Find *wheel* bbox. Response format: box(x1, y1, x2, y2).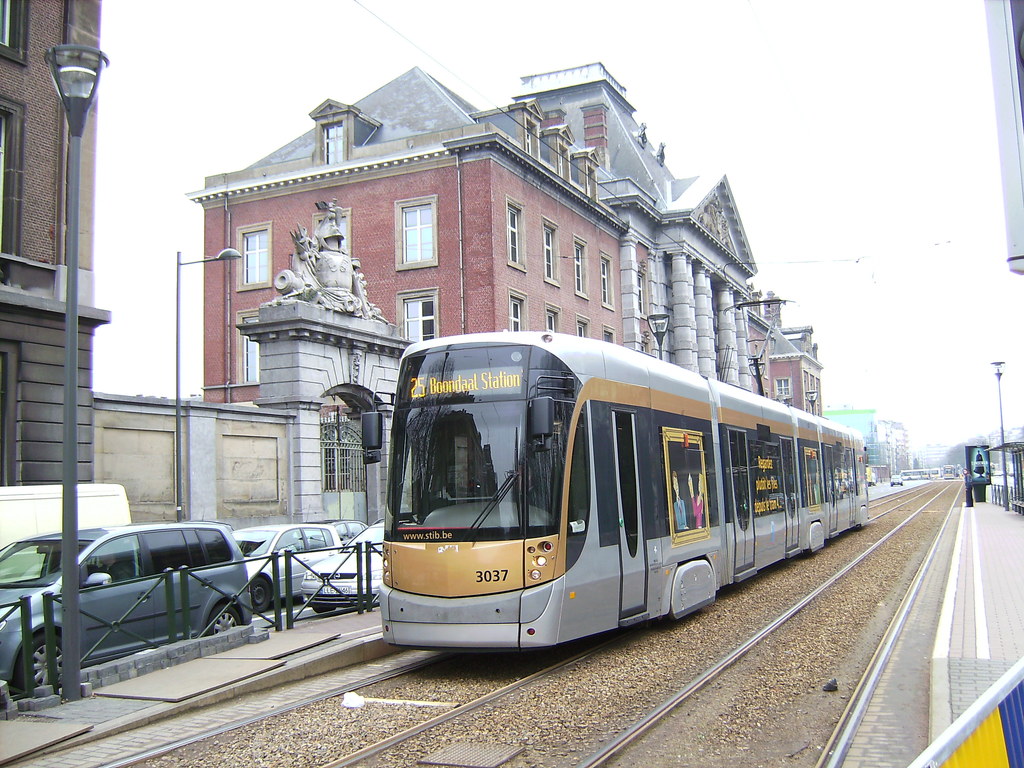
box(250, 577, 270, 613).
